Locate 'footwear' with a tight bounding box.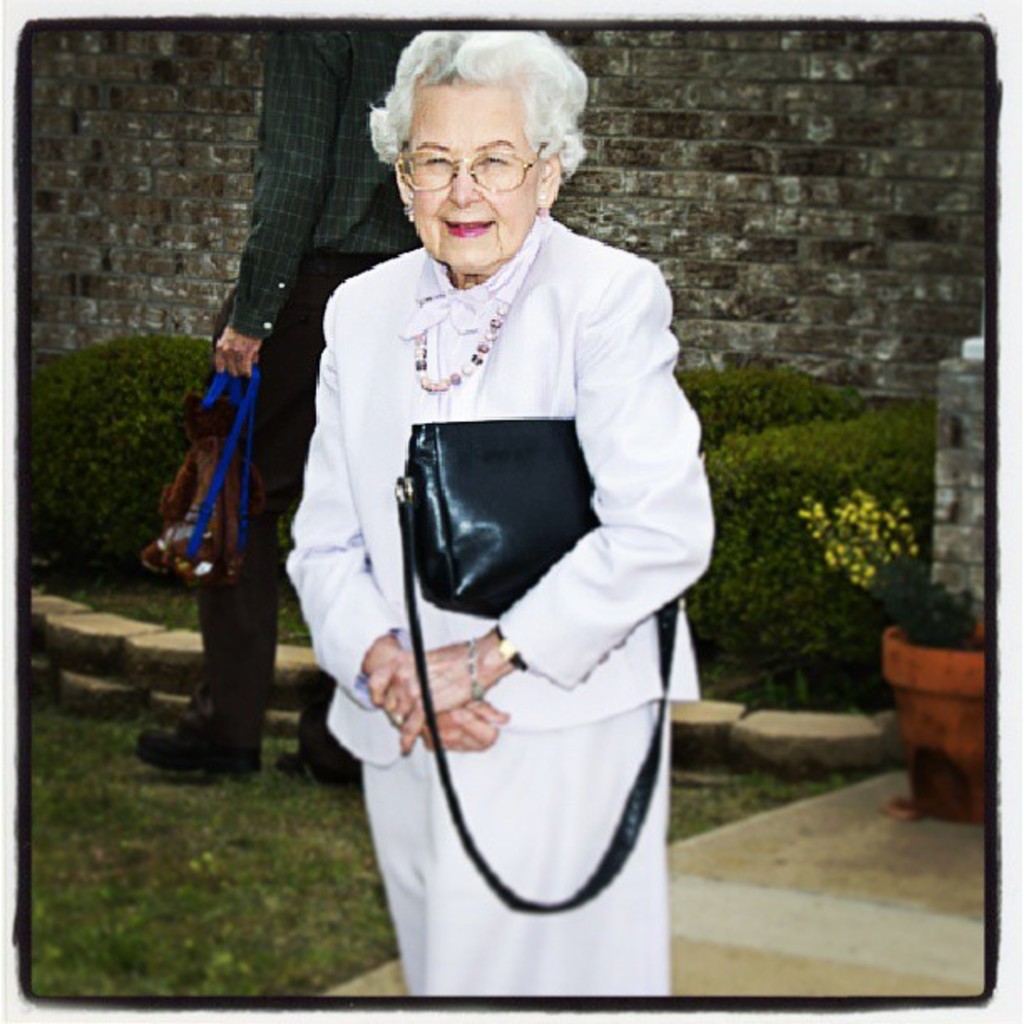
[x1=283, y1=673, x2=358, y2=790].
